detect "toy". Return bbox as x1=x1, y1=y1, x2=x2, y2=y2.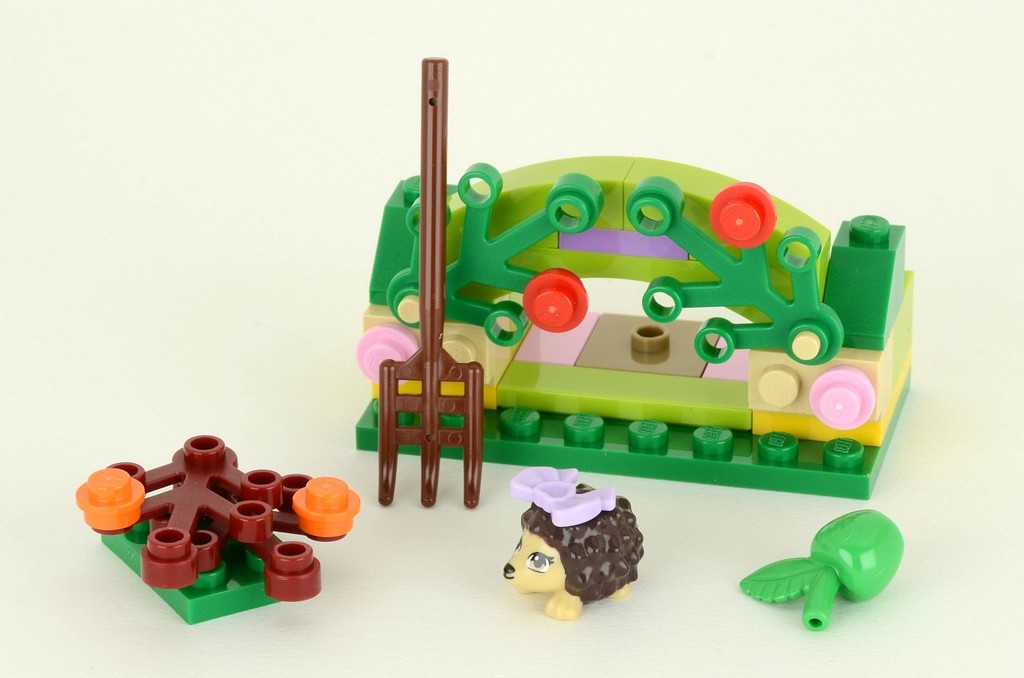
x1=740, y1=513, x2=906, y2=632.
